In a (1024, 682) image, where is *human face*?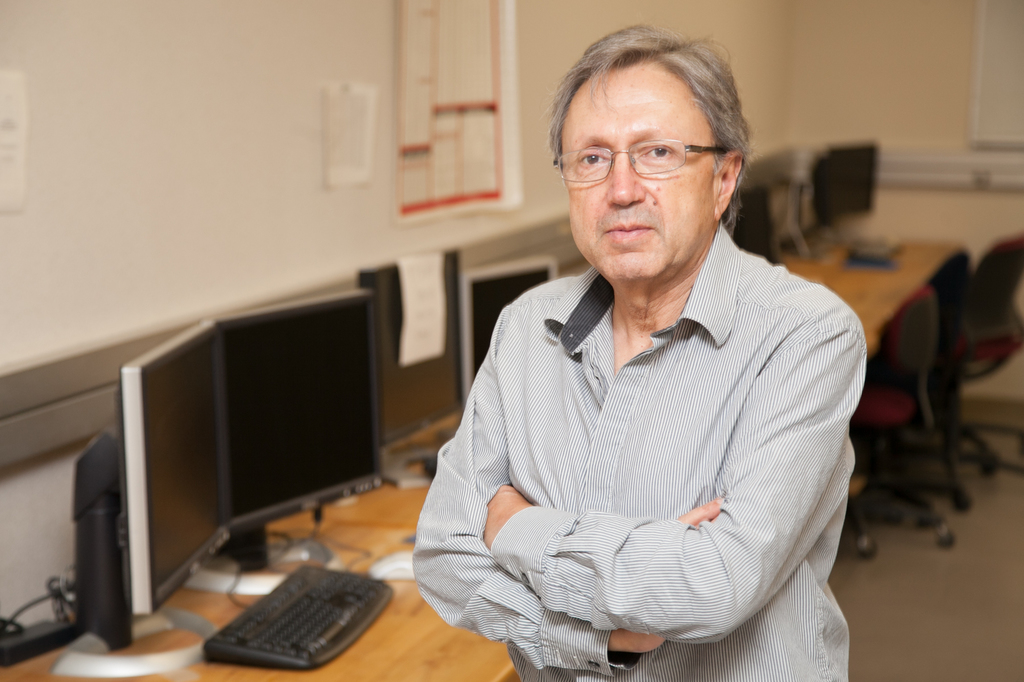
pyautogui.locateOnScreen(559, 65, 714, 278).
